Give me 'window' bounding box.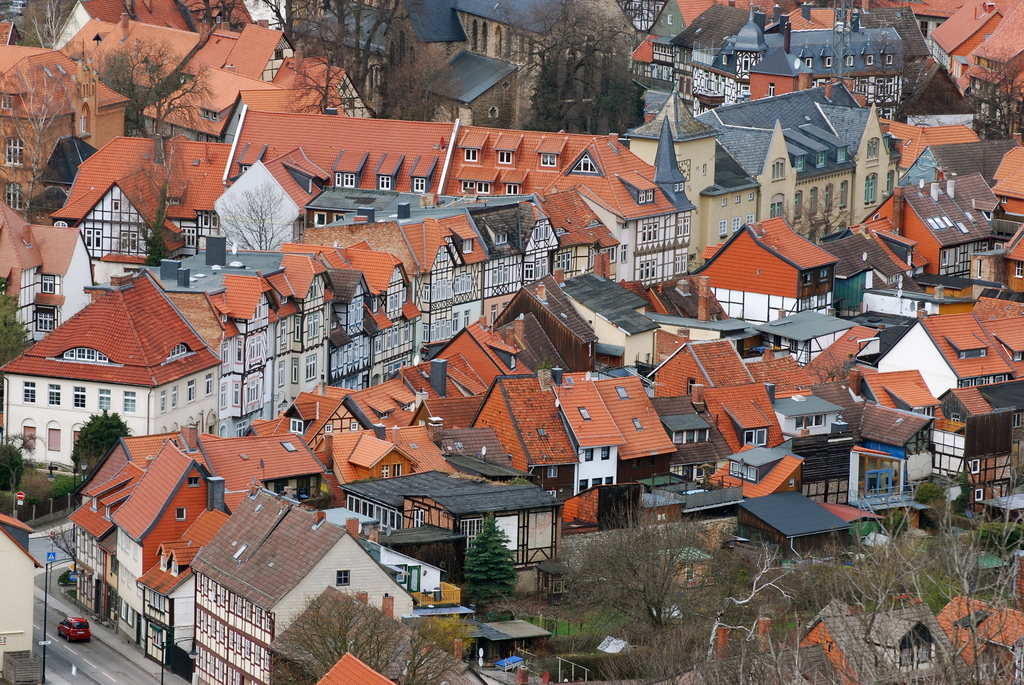
bbox=(5, 179, 24, 216).
